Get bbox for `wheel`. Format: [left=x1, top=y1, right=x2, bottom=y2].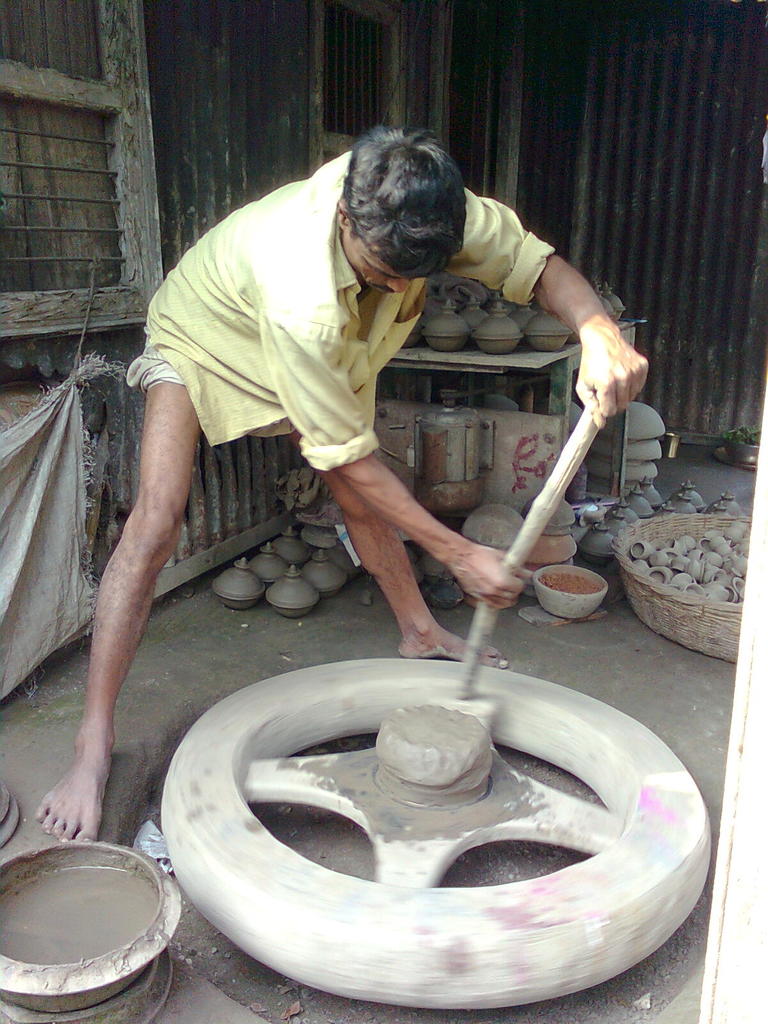
[left=141, top=643, right=683, bottom=990].
